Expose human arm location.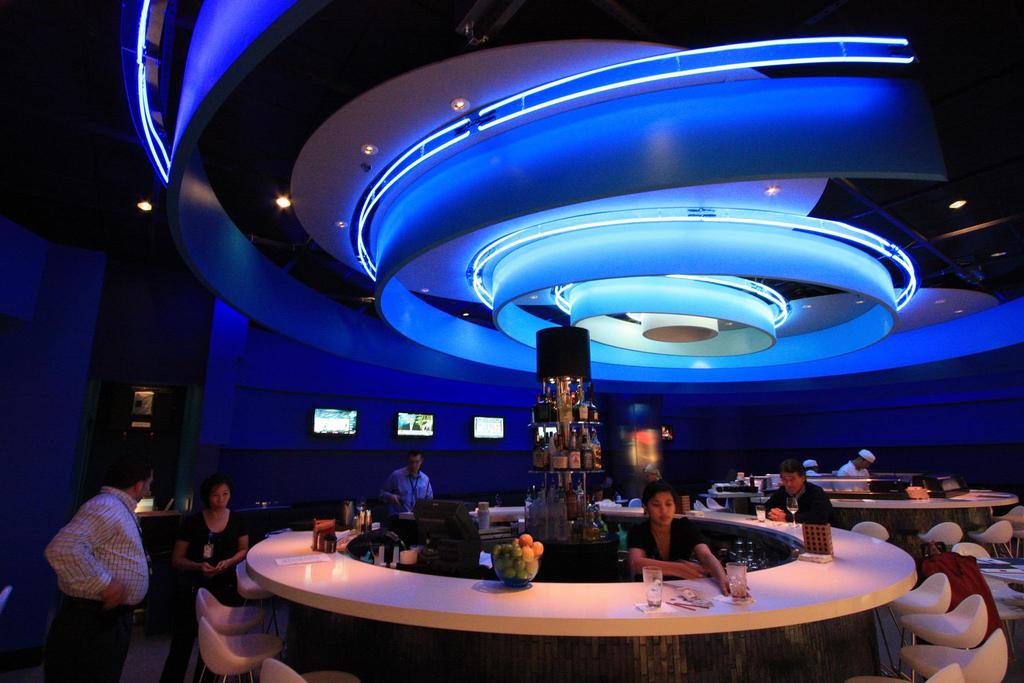
Exposed at l=758, t=498, r=793, b=527.
